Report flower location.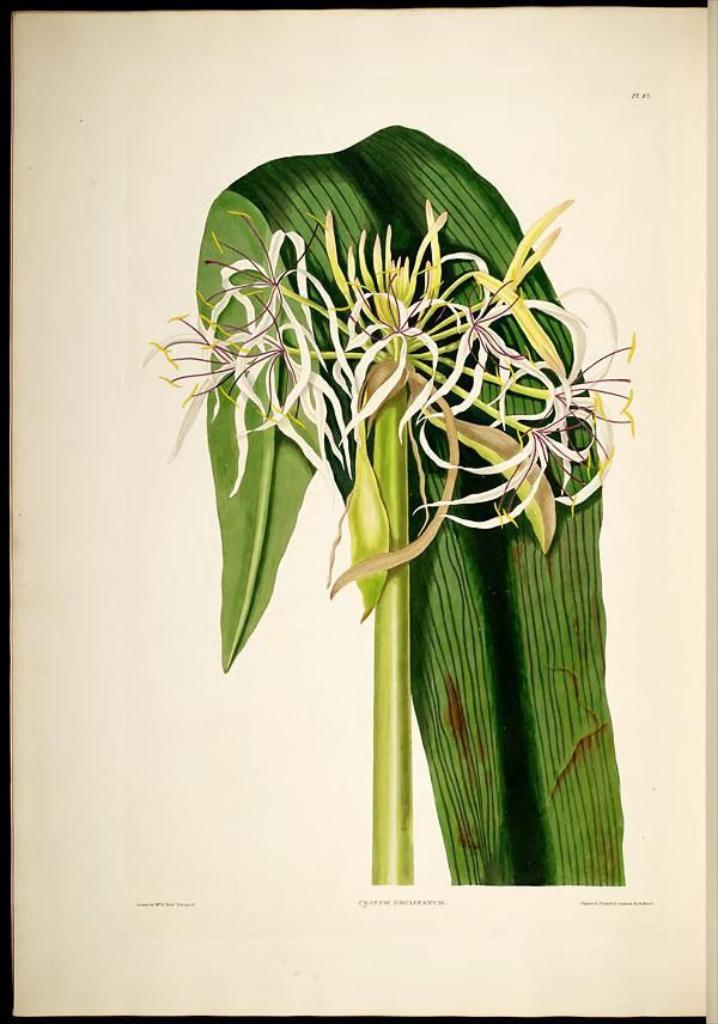
Report: pyautogui.locateOnScreen(335, 281, 499, 450).
